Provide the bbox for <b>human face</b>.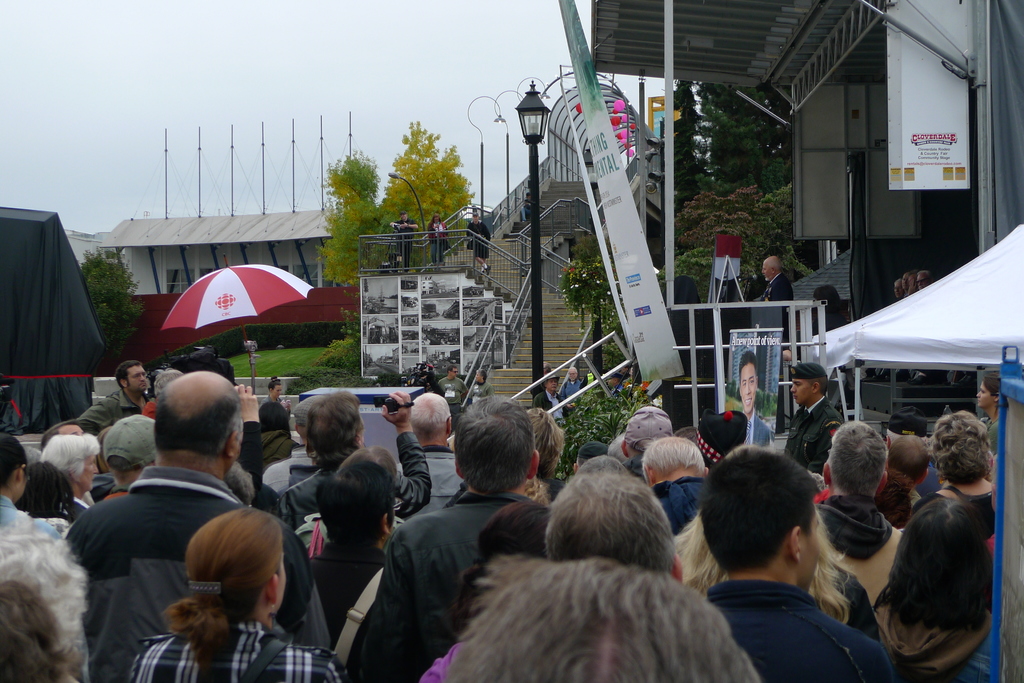
{"x1": 761, "y1": 266, "x2": 771, "y2": 280}.
